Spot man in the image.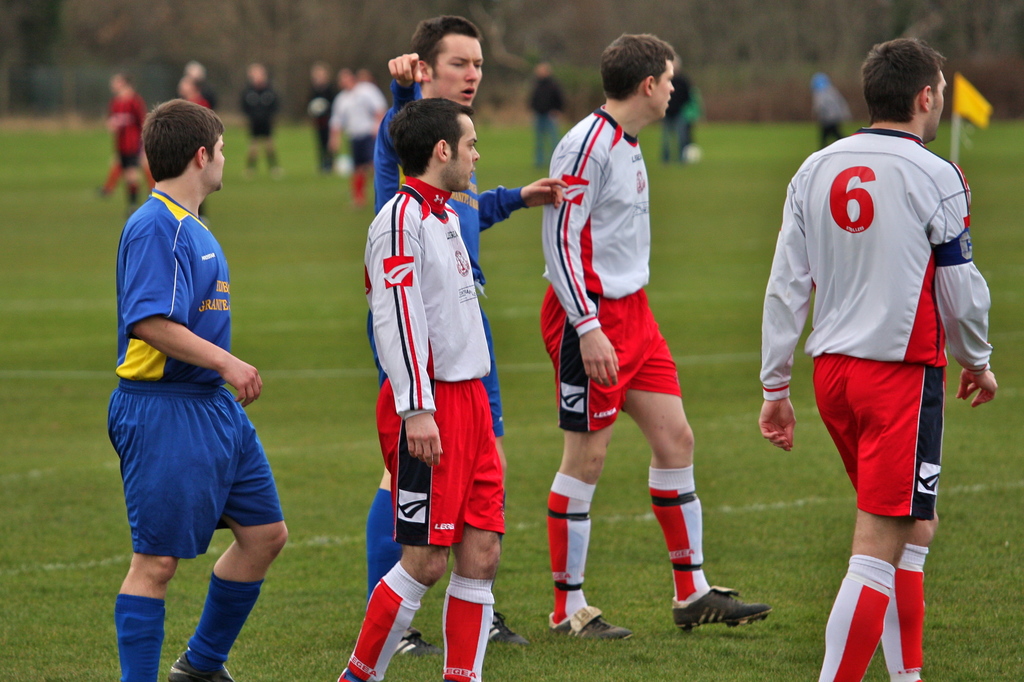
man found at <box>105,68,149,212</box>.
